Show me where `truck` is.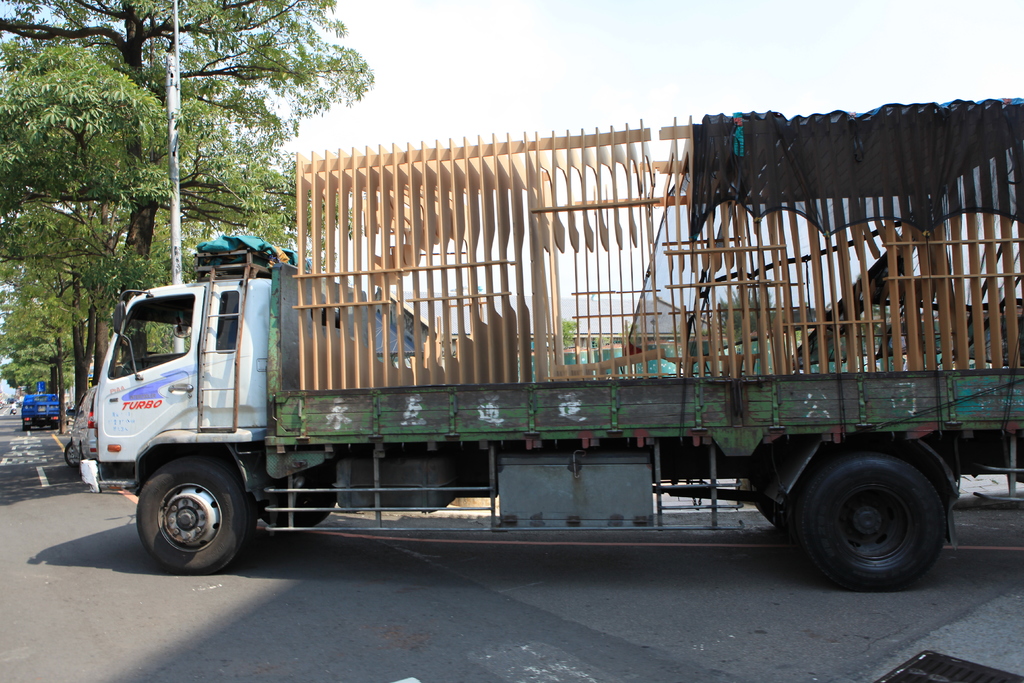
`truck` is at bbox=[19, 378, 73, 434].
